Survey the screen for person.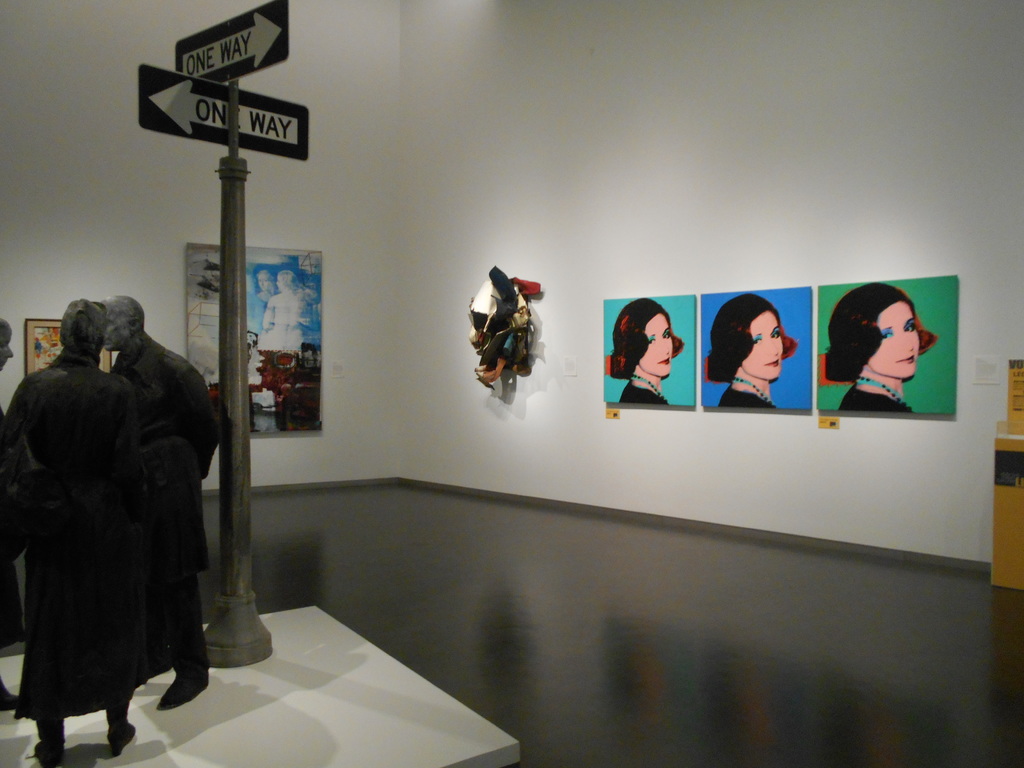
Survey found: 708, 292, 803, 404.
